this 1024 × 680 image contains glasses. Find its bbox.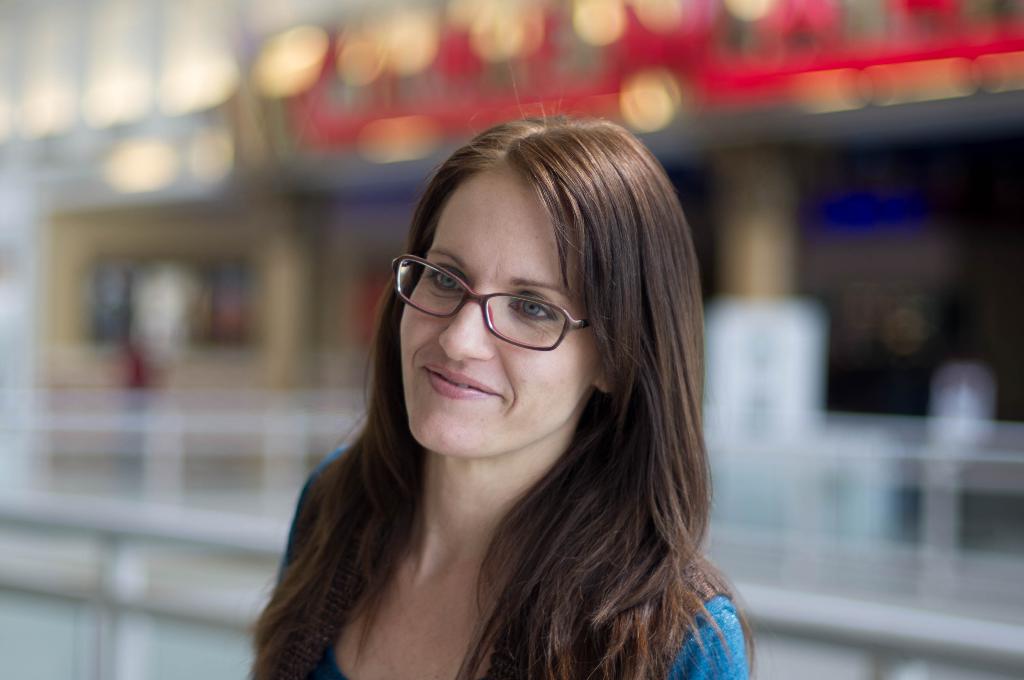
391,252,593,352.
